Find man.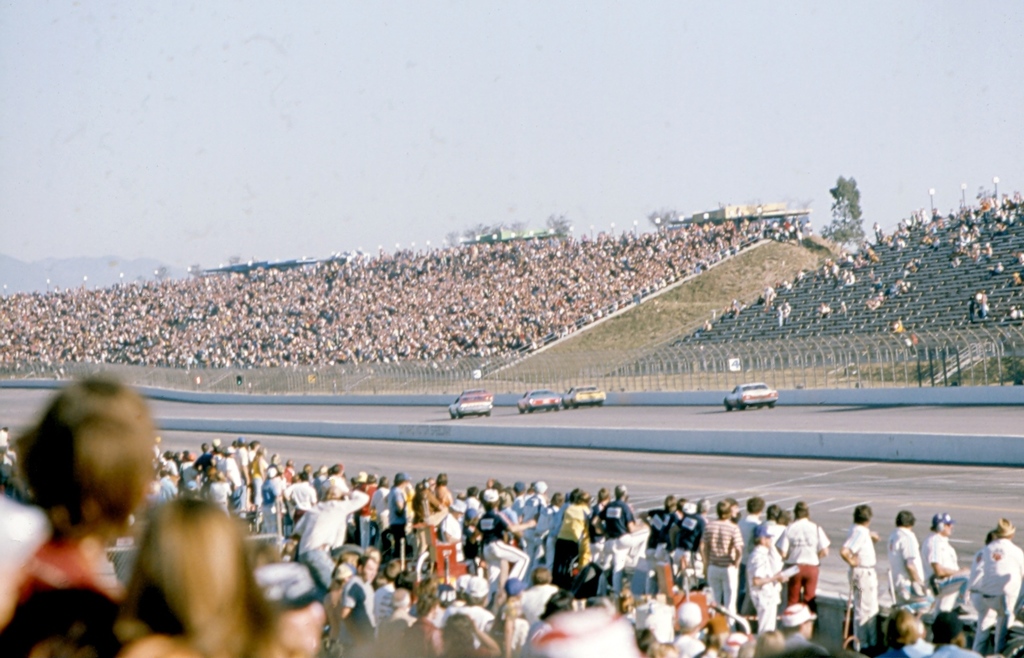
box(973, 519, 1021, 657).
